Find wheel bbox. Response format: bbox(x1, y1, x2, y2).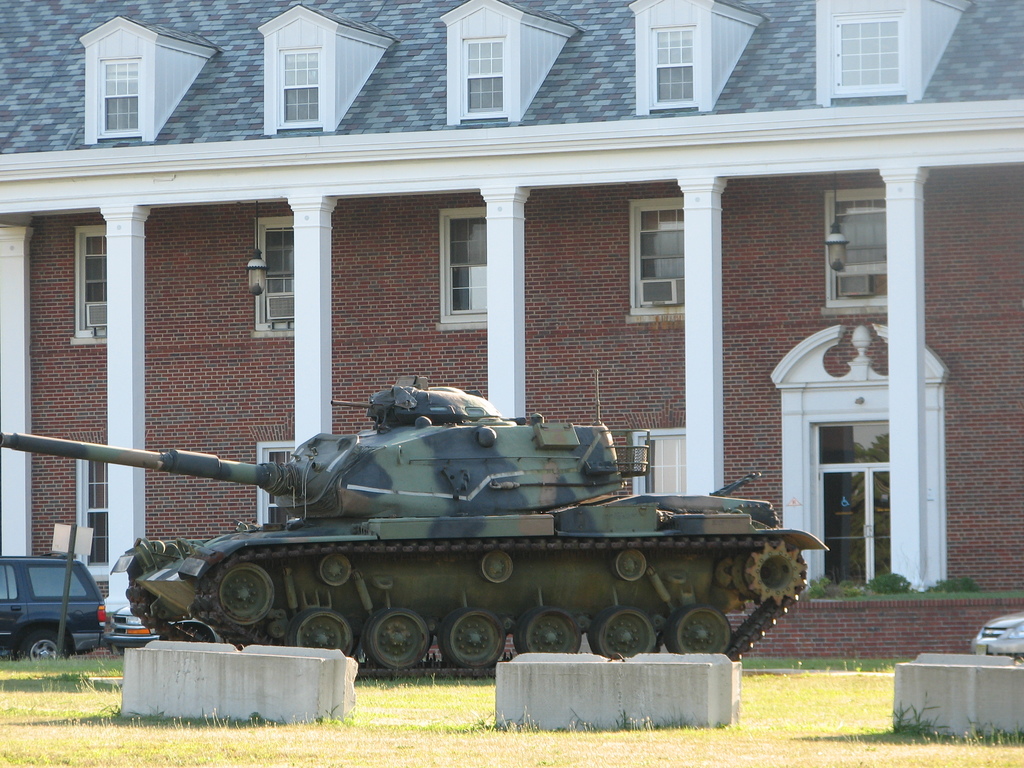
bbox(512, 606, 582, 654).
